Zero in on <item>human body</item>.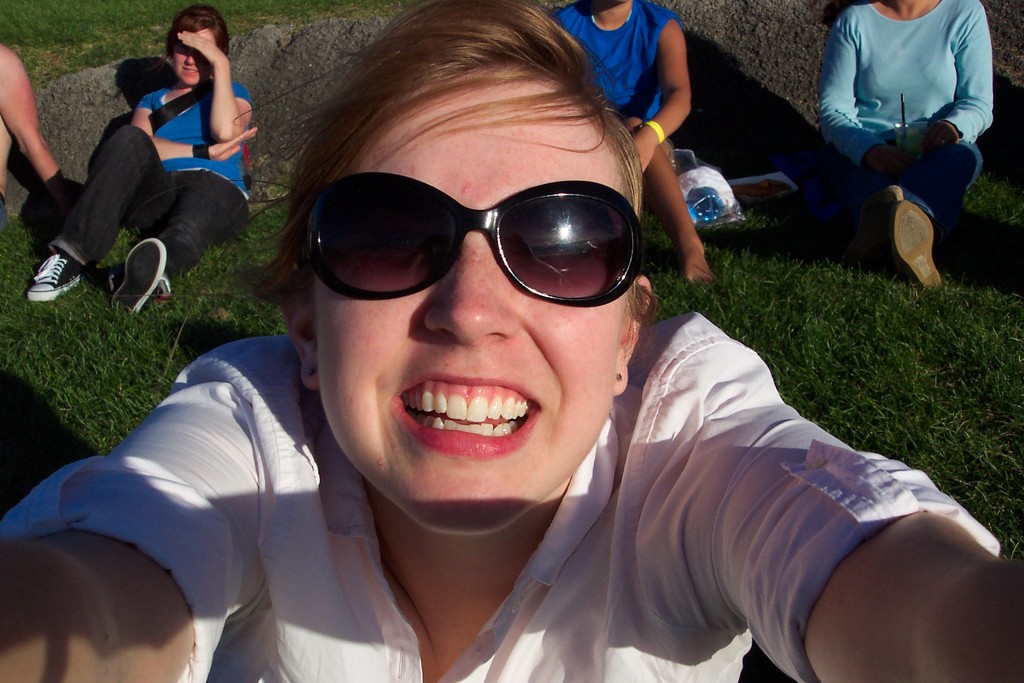
Zeroed in: locate(547, 0, 714, 292).
